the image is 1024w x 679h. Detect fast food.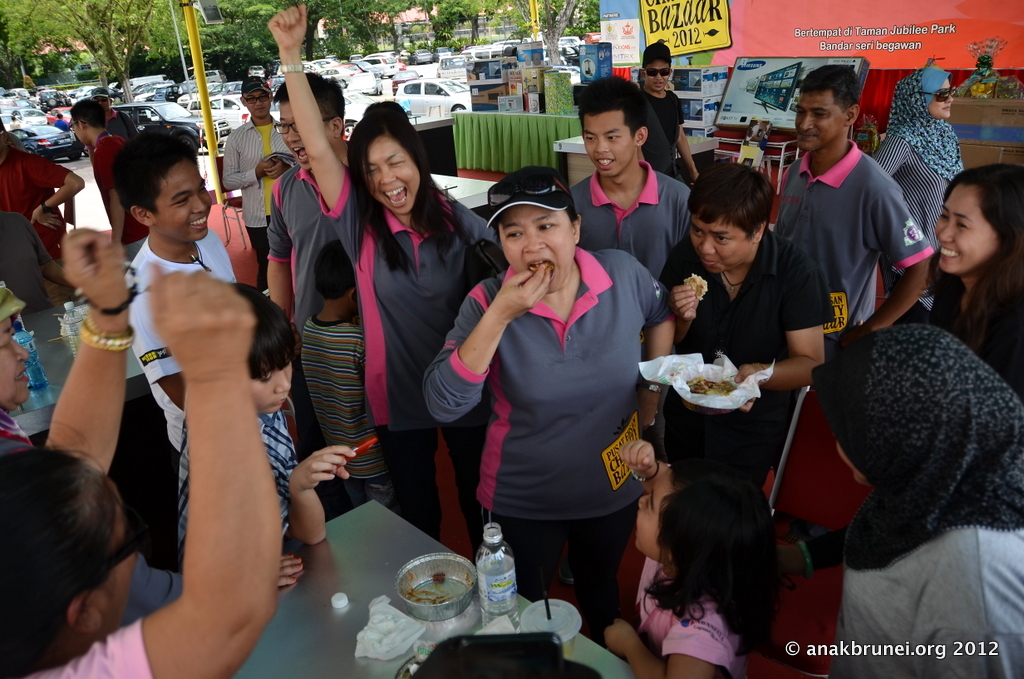
Detection: detection(688, 371, 737, 395).
